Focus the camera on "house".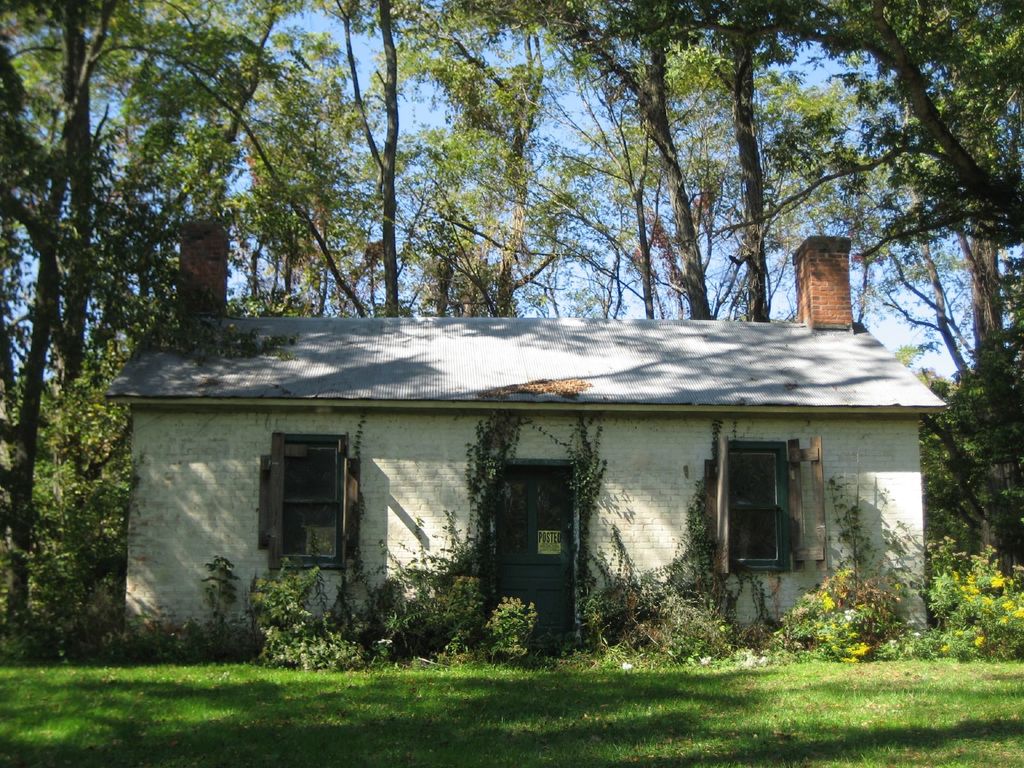
Focus region: bbox=(100, 218, 948, 665).
